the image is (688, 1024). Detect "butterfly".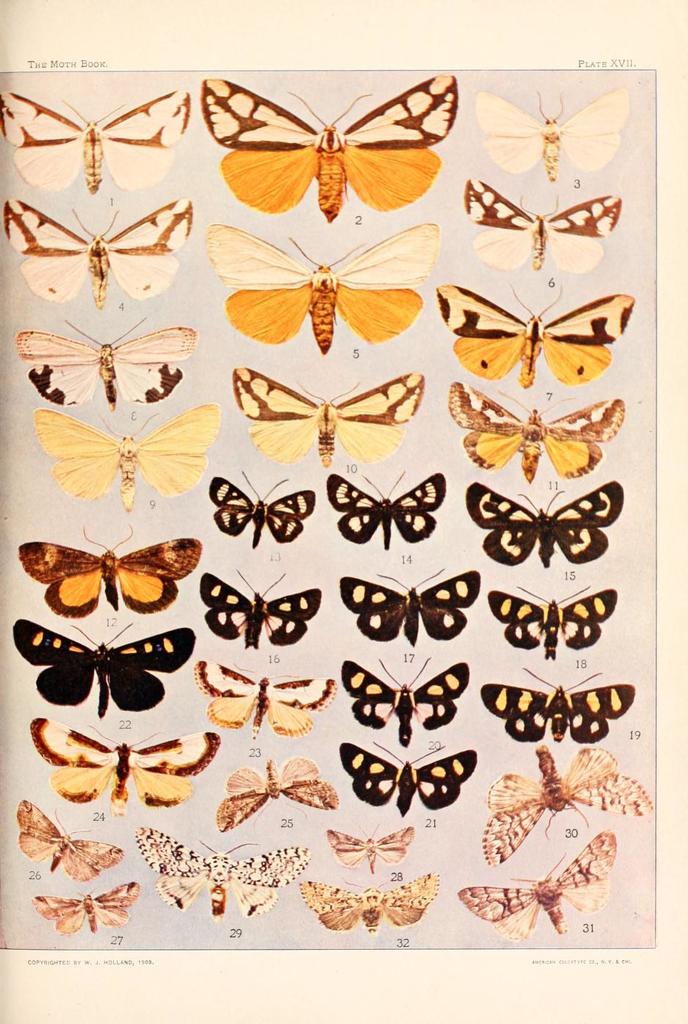
Detection: 197, 62, 466, 227.
